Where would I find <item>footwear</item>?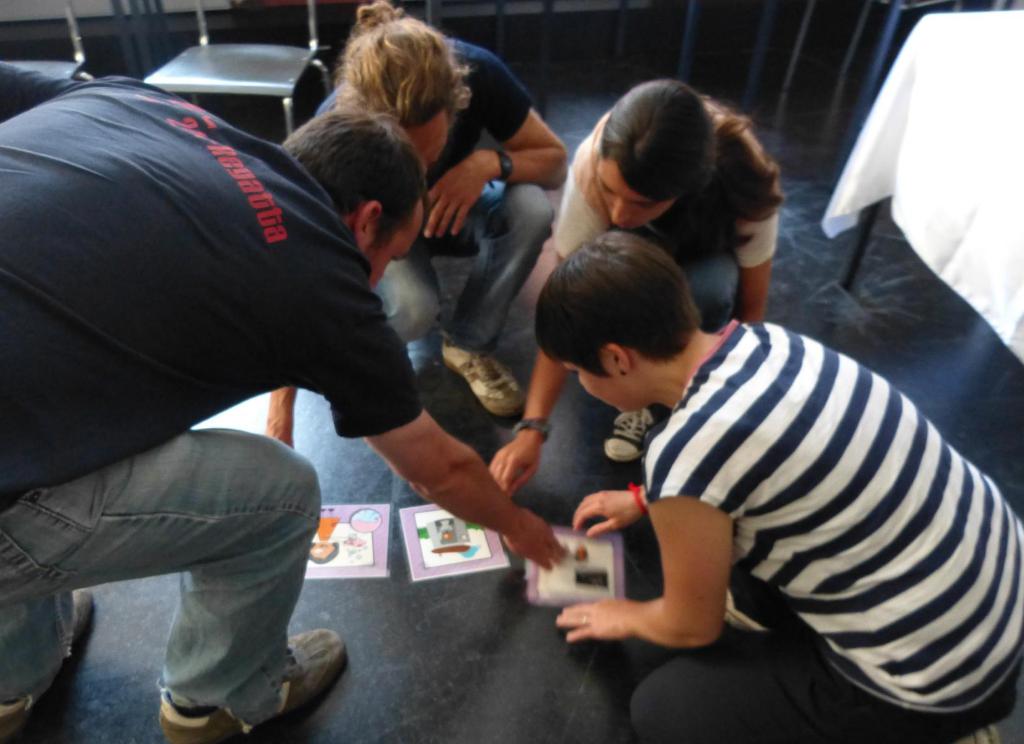
At (left=8, top=585, right=95, bottom=732).
